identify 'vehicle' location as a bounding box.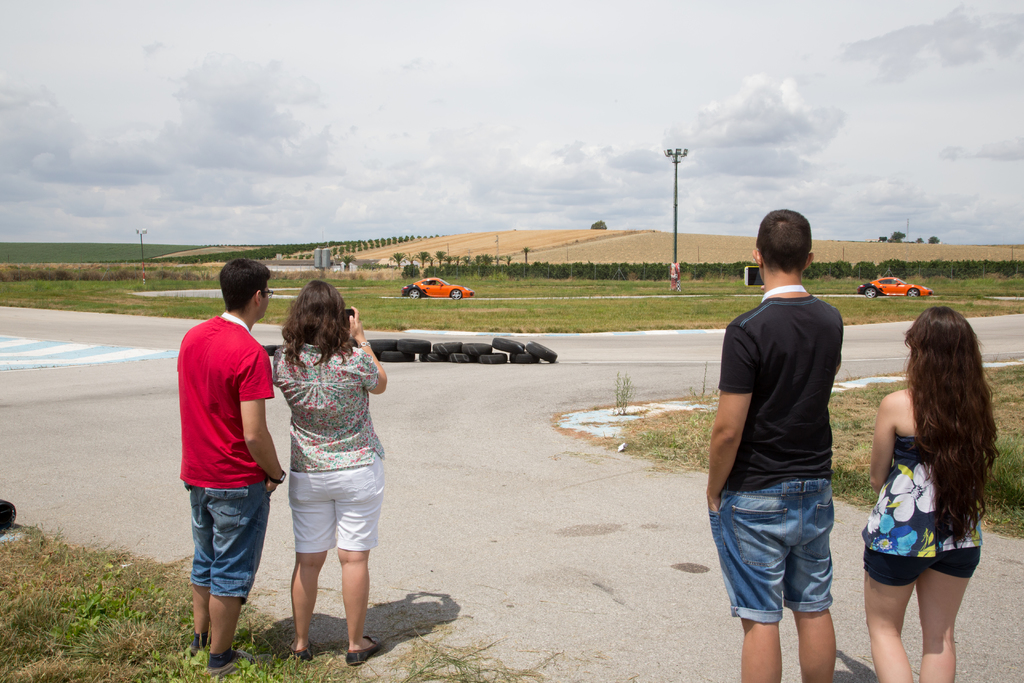
pyautogui.locateOnScreen(401, 276, 476, 297).
